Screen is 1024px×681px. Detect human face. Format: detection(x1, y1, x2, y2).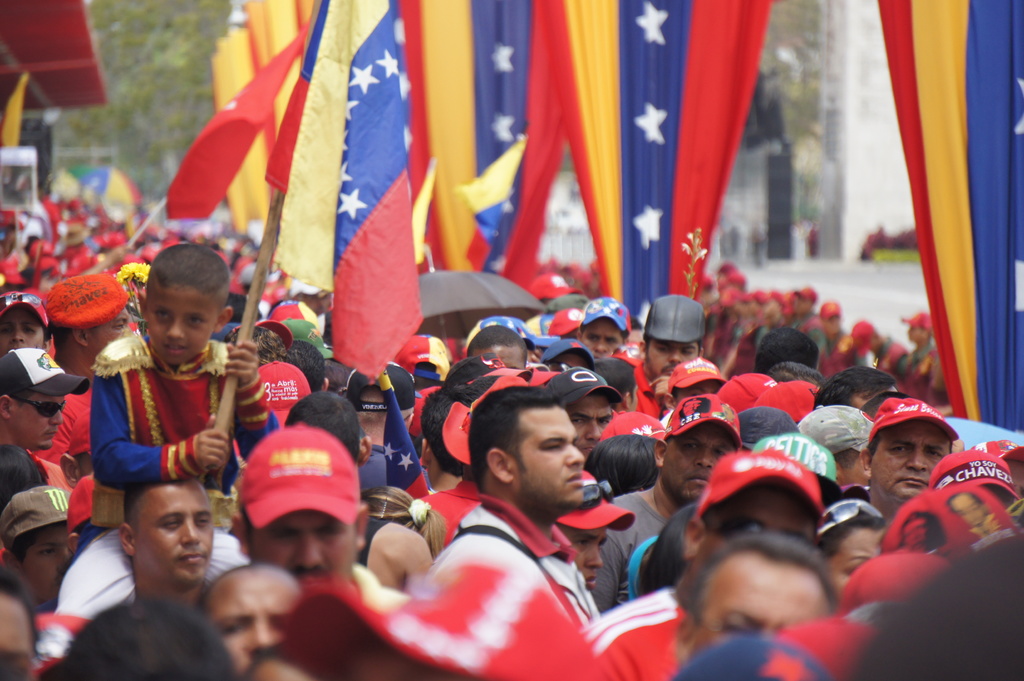
detection(17, 520, 83, 594).
